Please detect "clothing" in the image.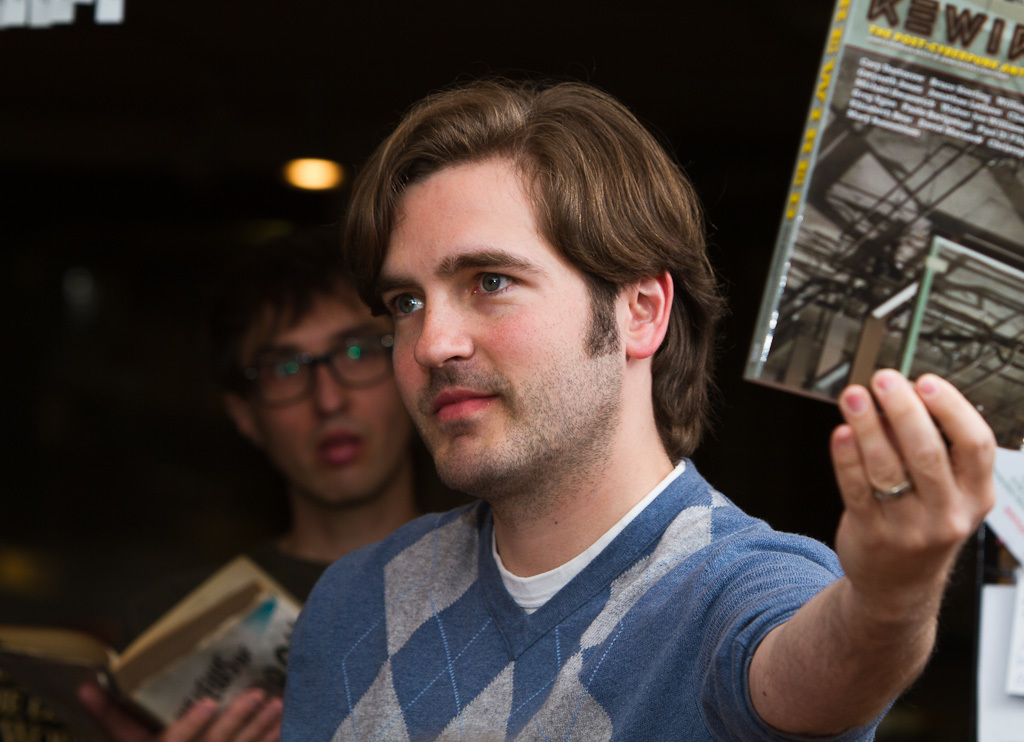
{"left": 259, "top": 544, "right": 342, "bottom": 616}.
